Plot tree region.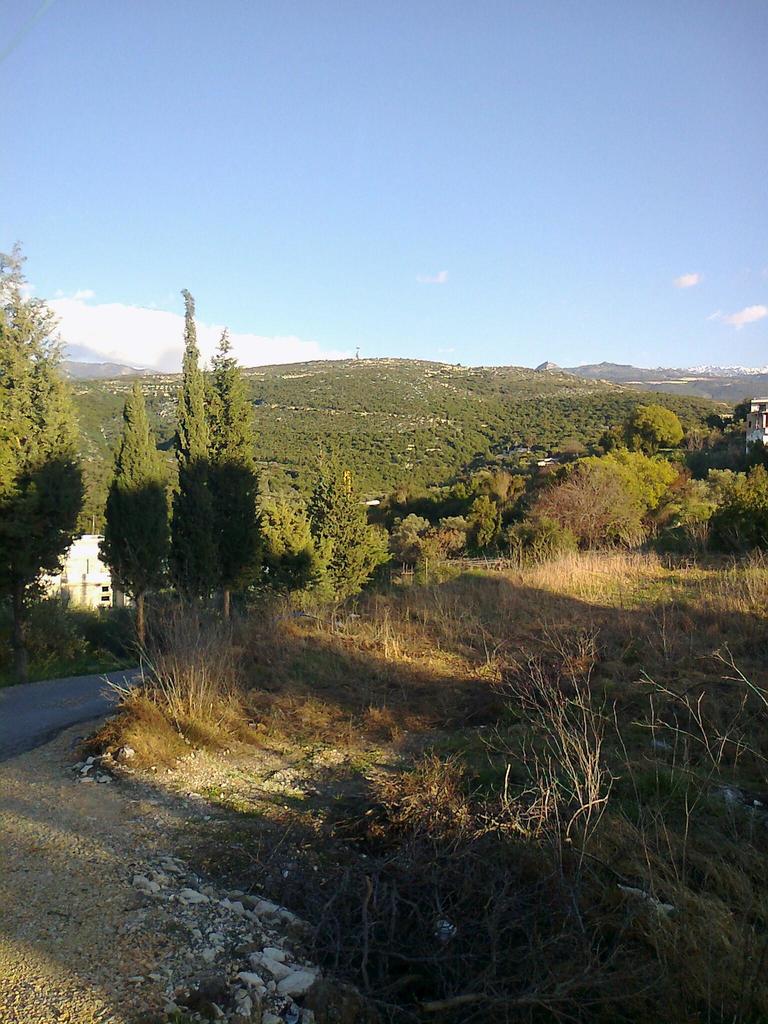
Plotted at (x1=198, y1=335, x2=262, y2=626).
